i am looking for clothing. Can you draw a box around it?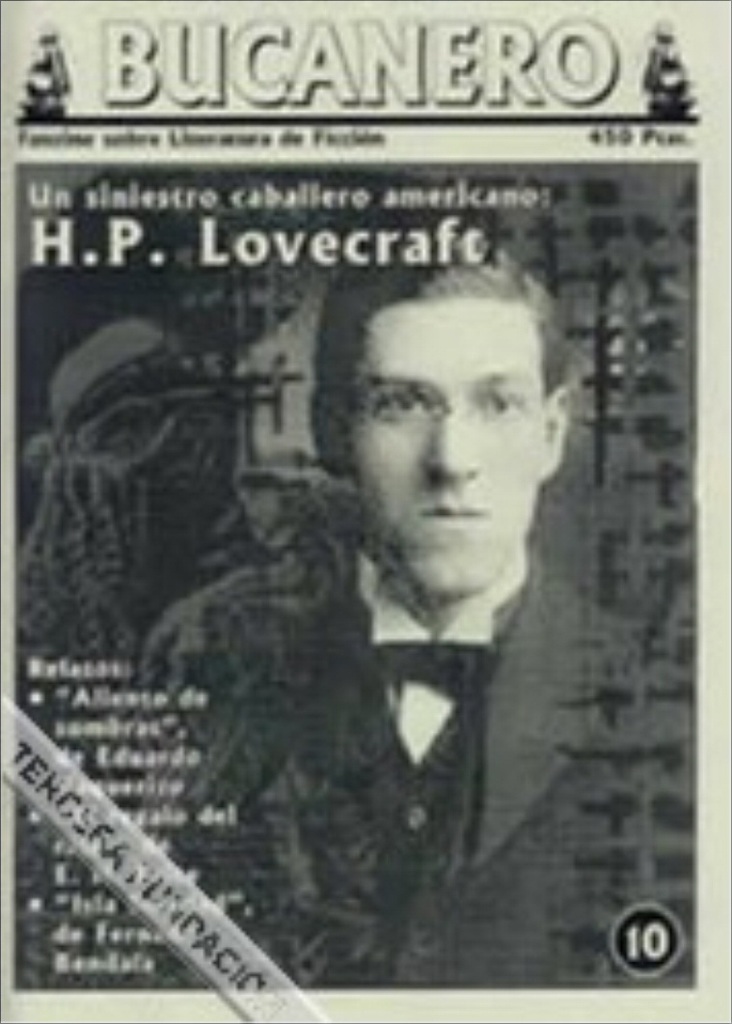
Sure, the bounding box is [123,444,635,937].
